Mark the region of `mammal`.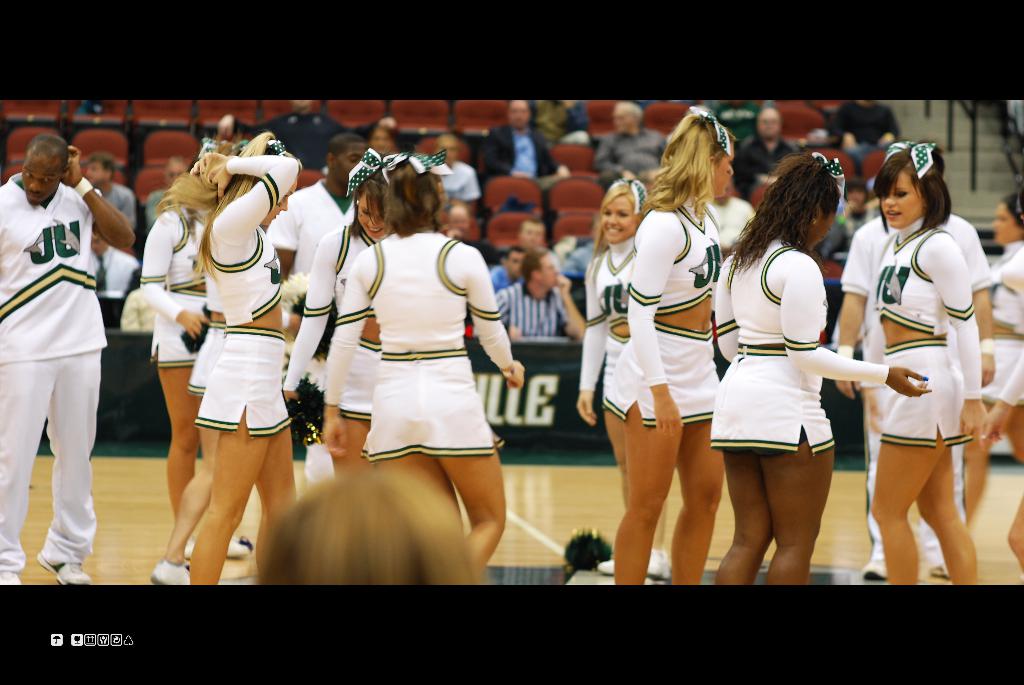
Region: crop(485, 104, 572, 201).
